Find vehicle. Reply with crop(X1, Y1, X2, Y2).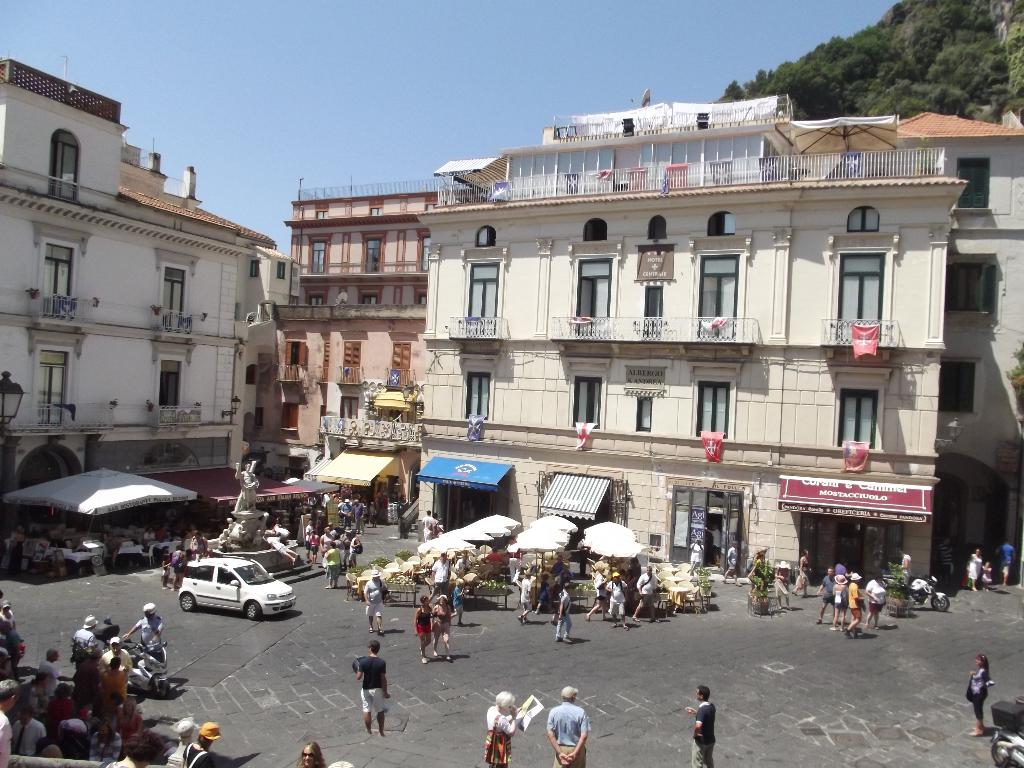
crop(160, 556, 297, 629).
